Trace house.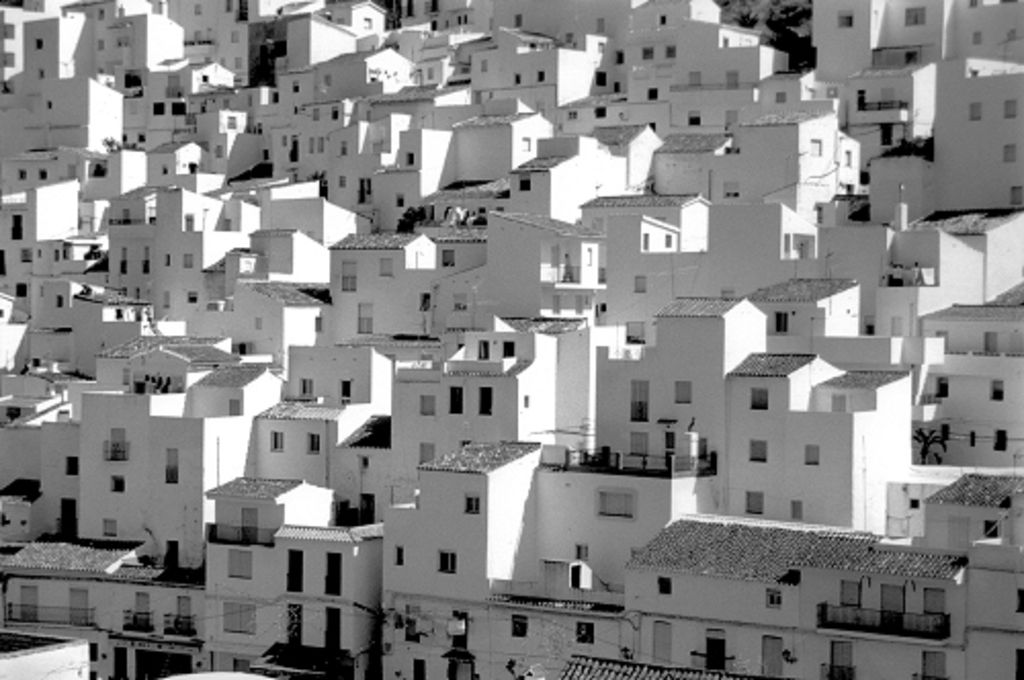
Traced to (463,23,608,125).
